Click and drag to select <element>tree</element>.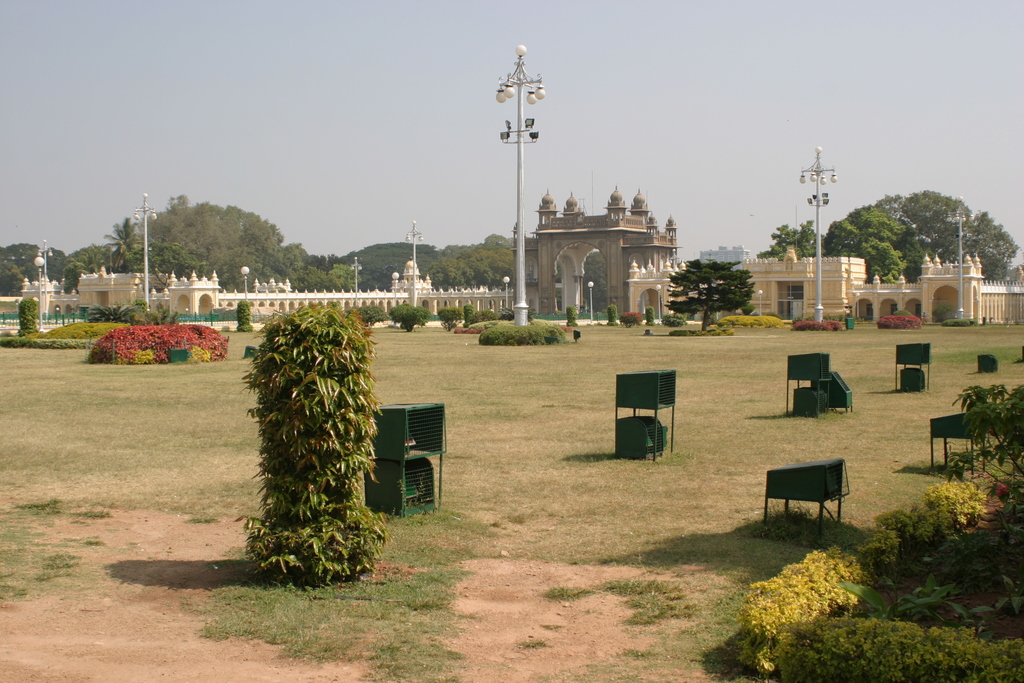
Selection: select_region(822, 199, 934, 276).
